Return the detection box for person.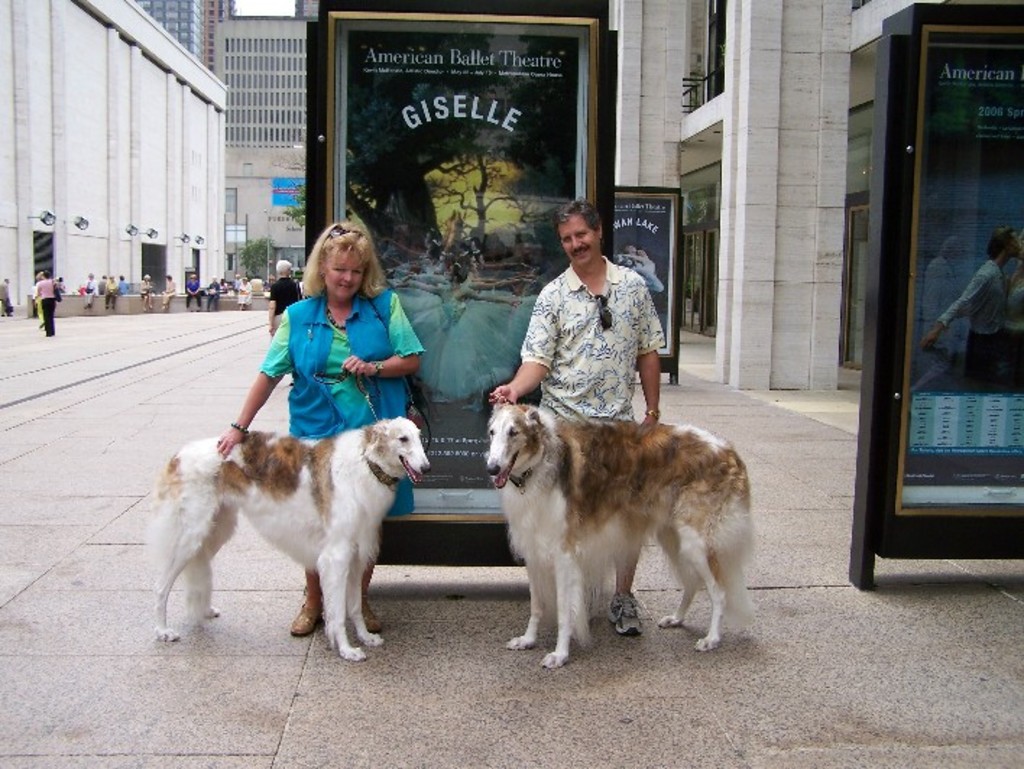
0:273:13:319.
